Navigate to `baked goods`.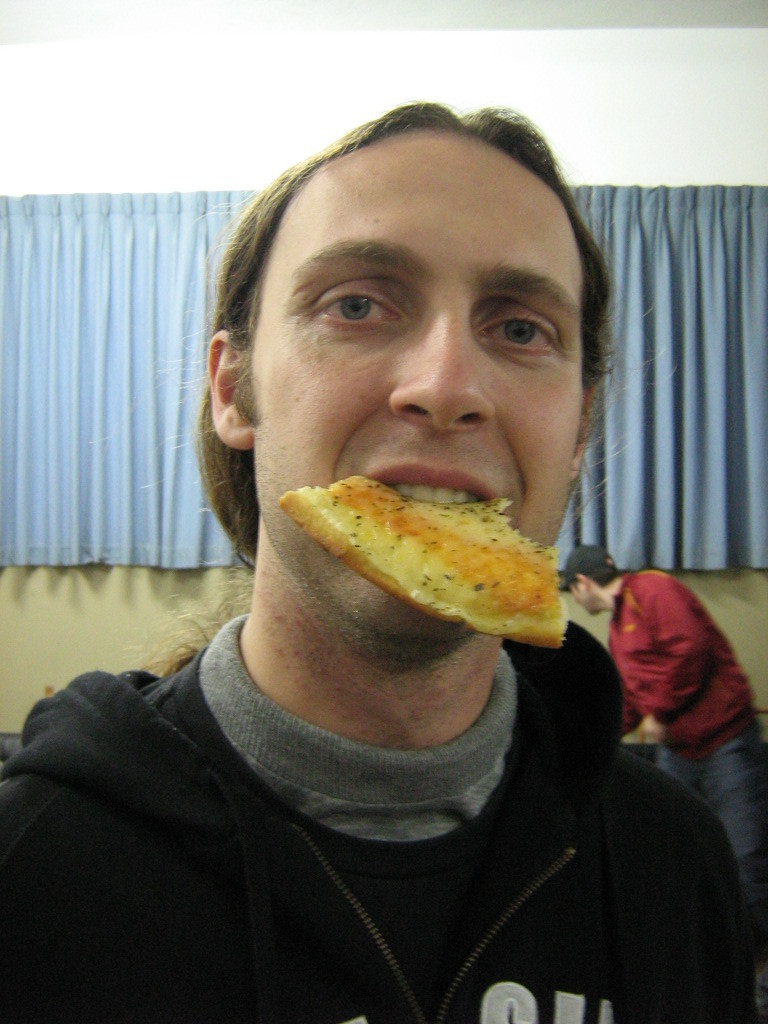
Navigation target: box=[268, 466, 573, 652].
